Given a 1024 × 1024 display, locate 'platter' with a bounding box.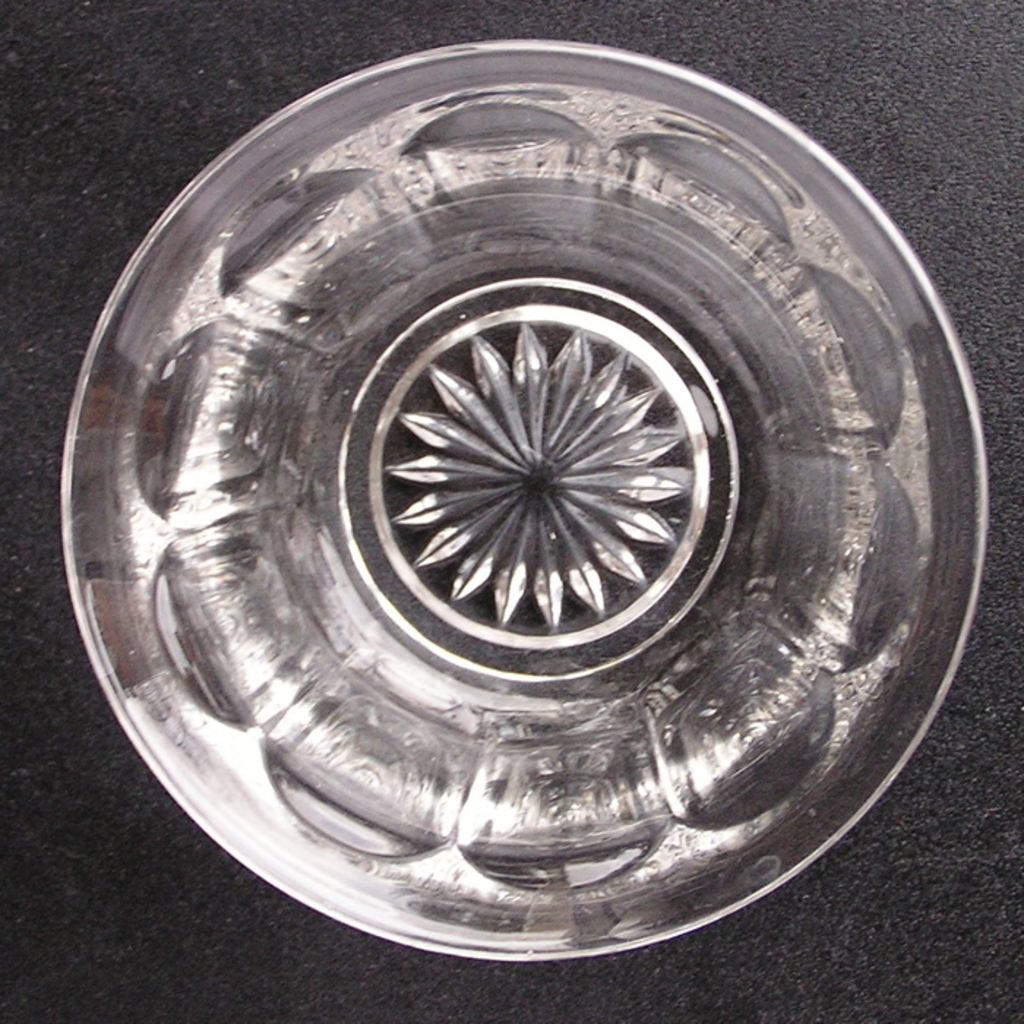
Located: box(60, 38, 985, 965).
